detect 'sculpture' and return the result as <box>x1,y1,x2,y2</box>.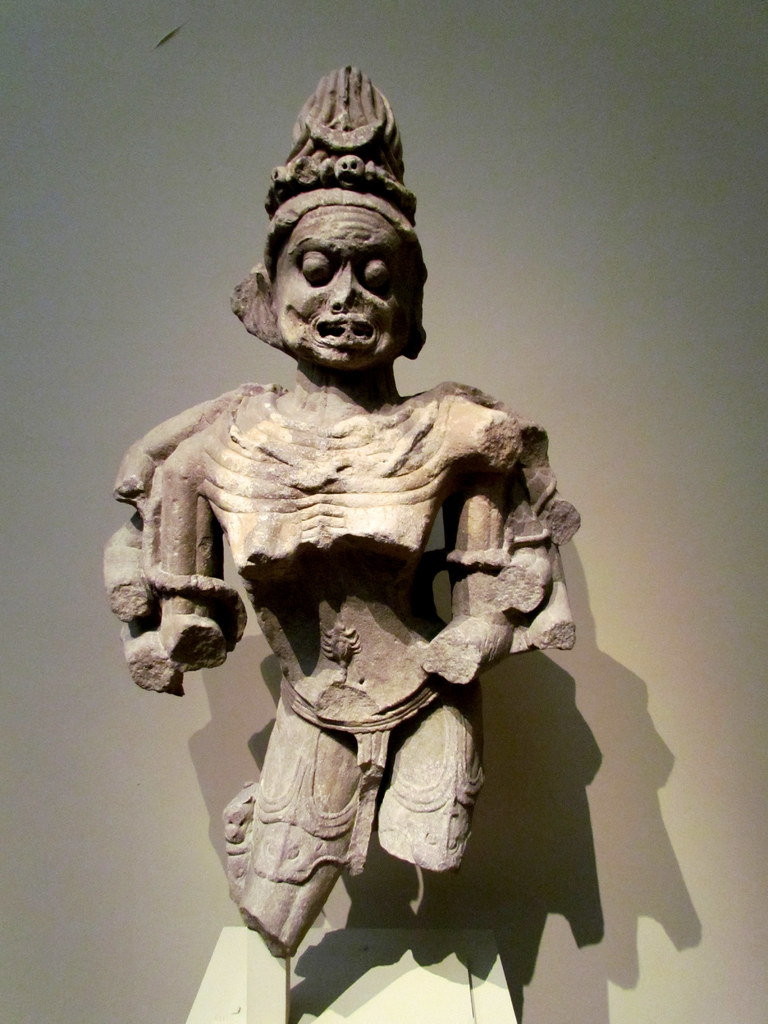
<box>99,104,614,982</box>.
